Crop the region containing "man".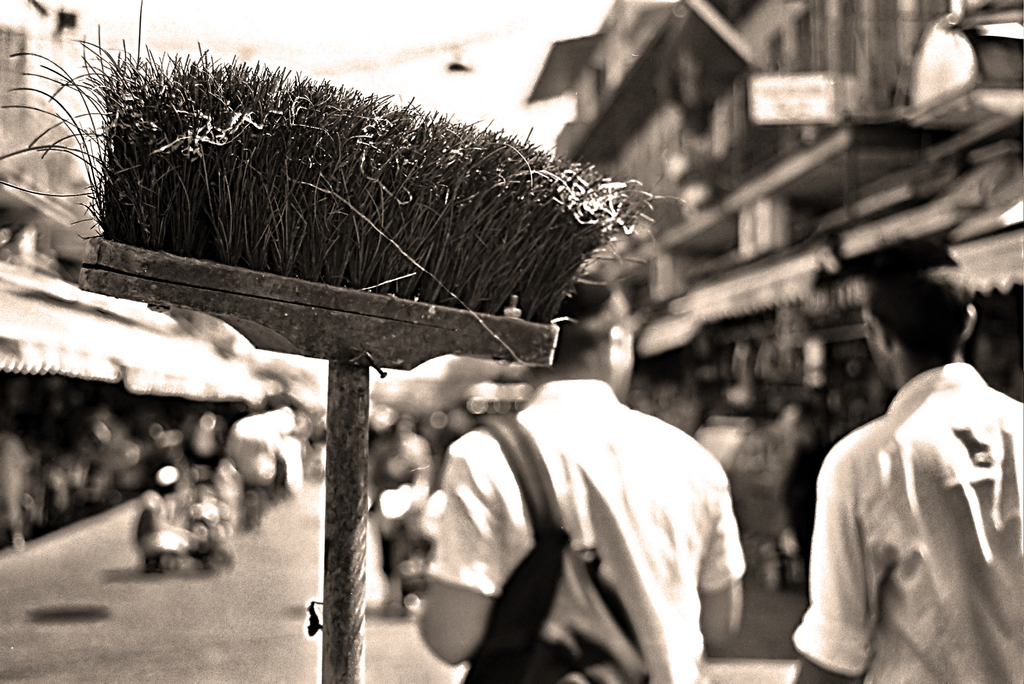
Crop region: x1=785 y1=311 x2=1023 y2=666.
